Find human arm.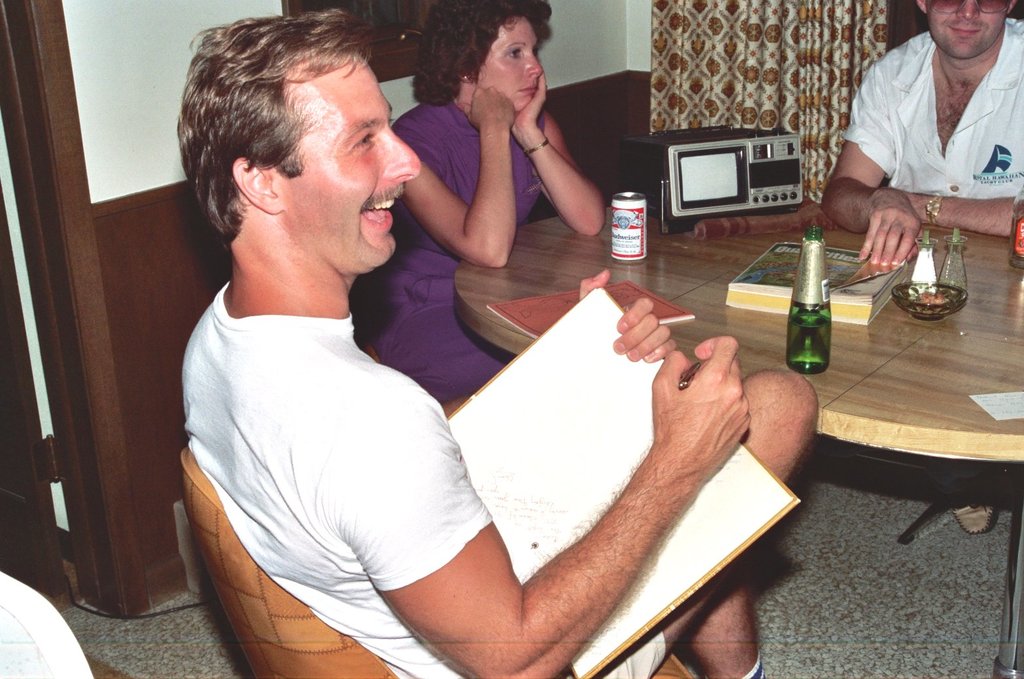
{"x1": 564, "y1": 267, "x2": 684, "y2": 384}.
